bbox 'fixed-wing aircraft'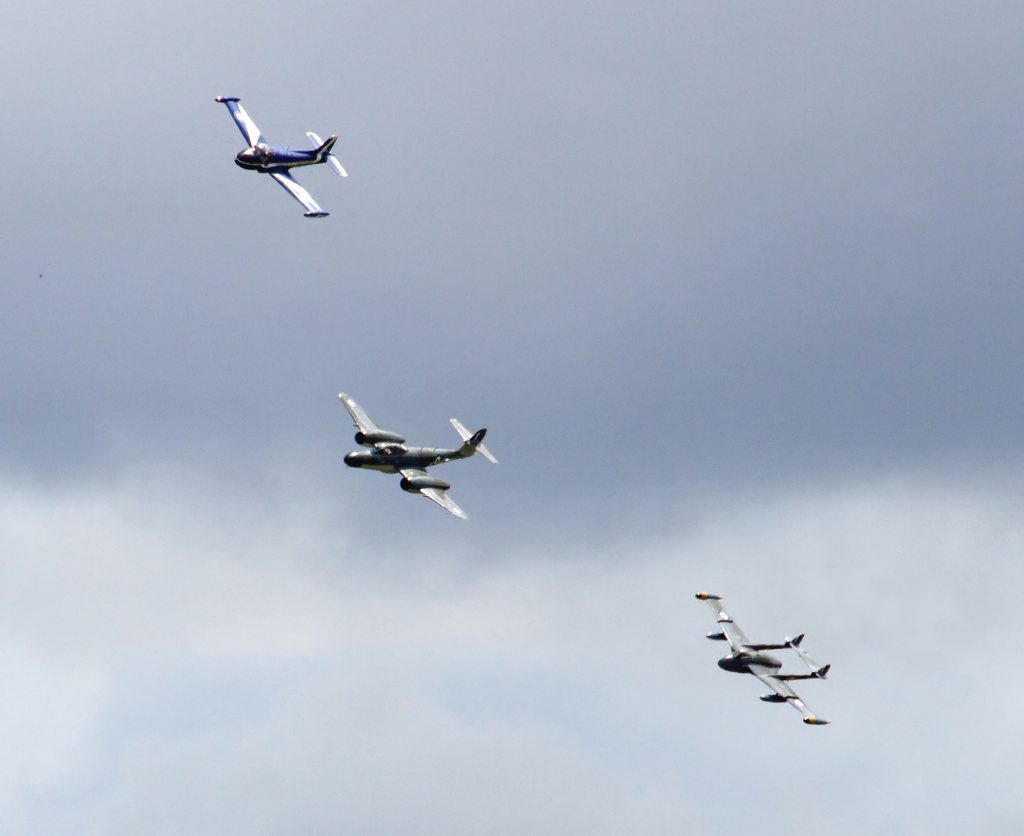
x1=209, y1=92, x2=351, y2=215
